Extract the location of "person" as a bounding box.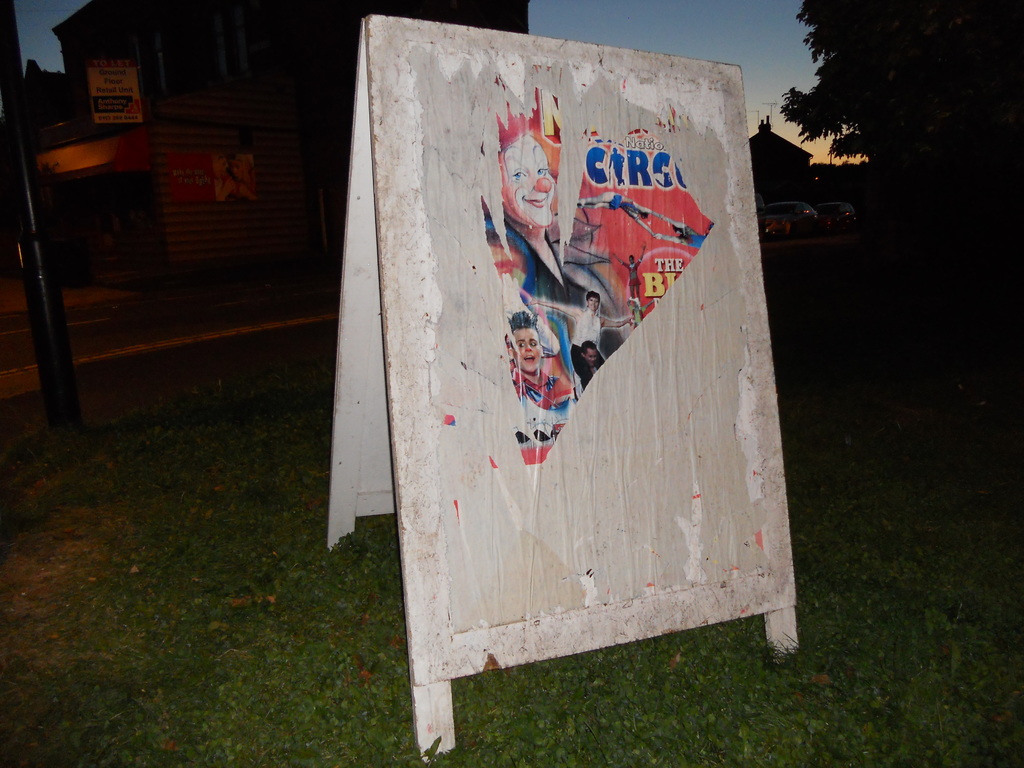
<region>480, 97, 573, 320</region>.
